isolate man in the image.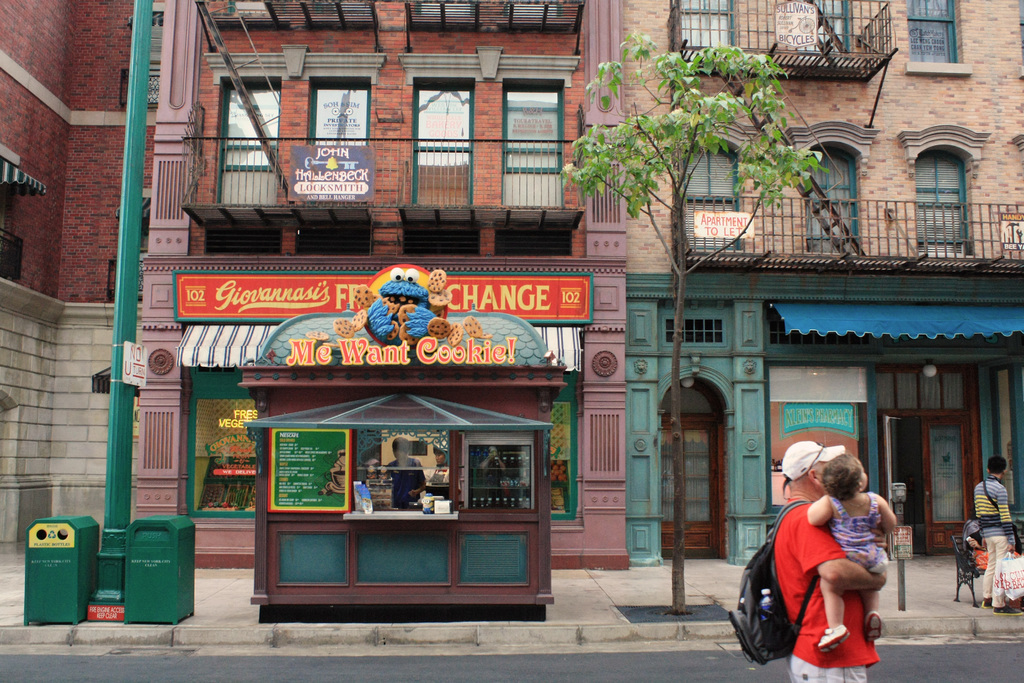
Isolated region: (left=381, top=437, right=426, bottom=510).
